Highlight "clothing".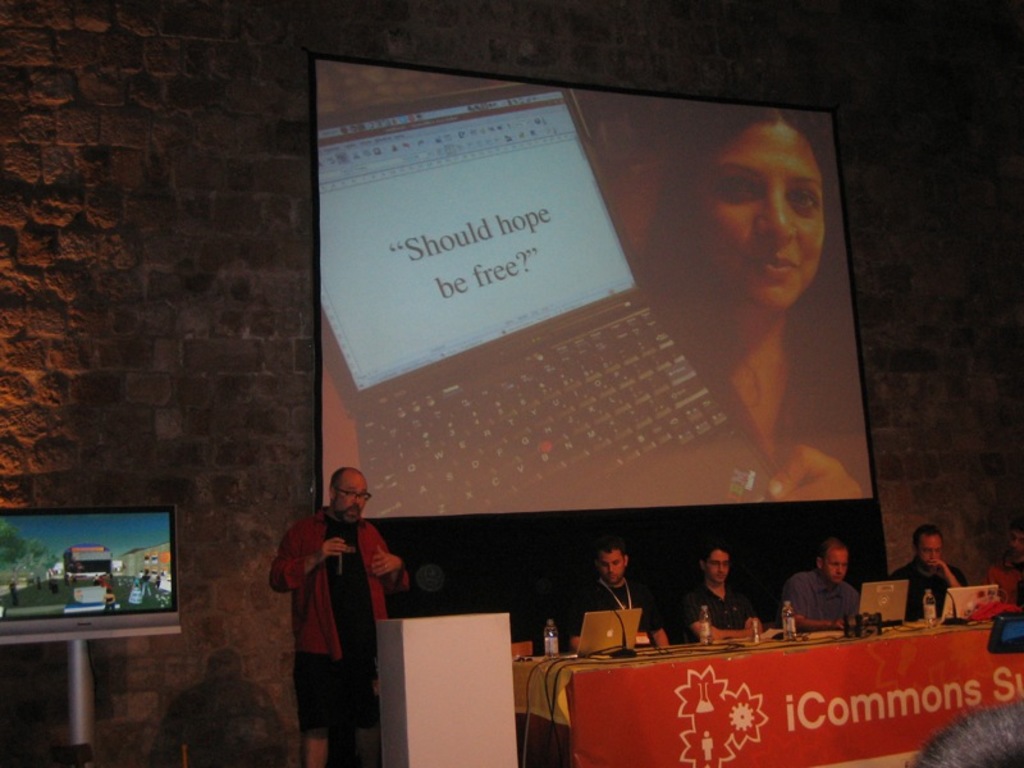
Highlighted region: crop(785, 570, 865, 627).
